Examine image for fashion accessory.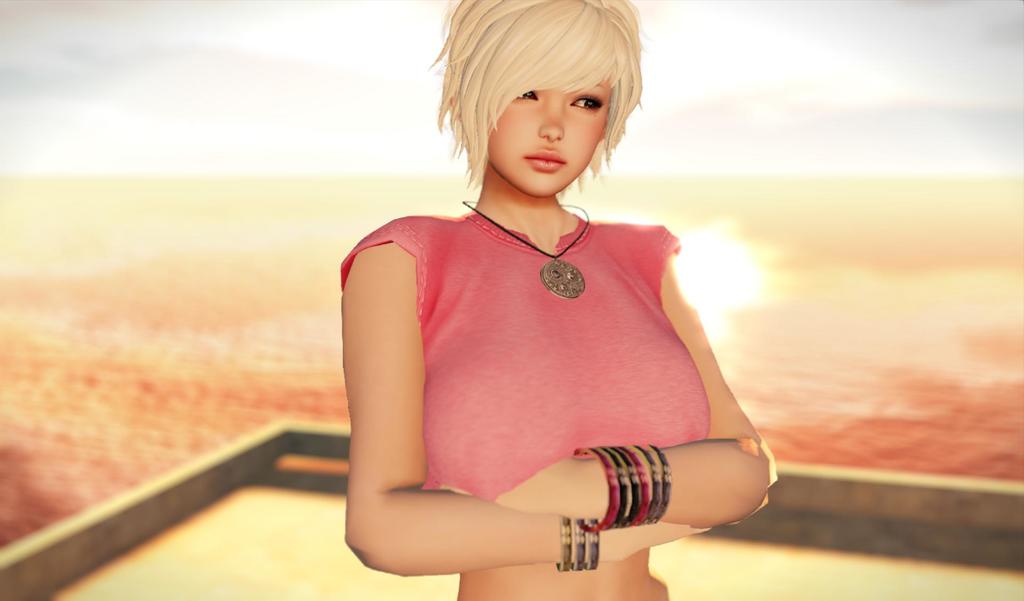
Examination result: box(585, 517, 599, 572).
